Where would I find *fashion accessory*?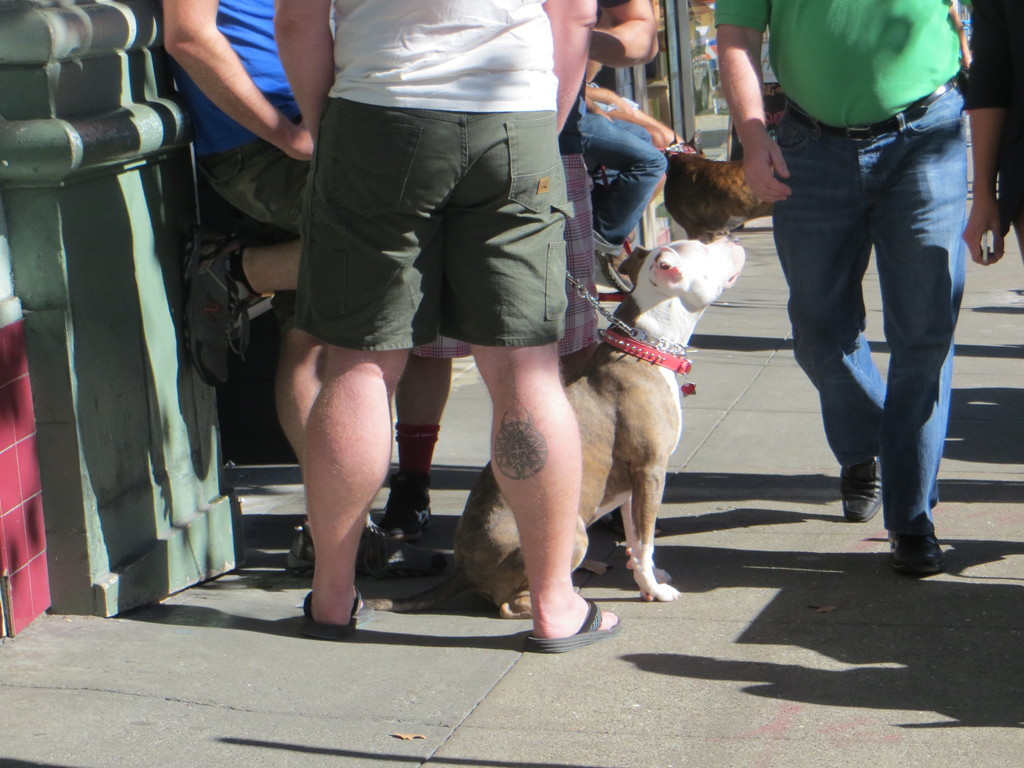
At (783,79,965,143).
